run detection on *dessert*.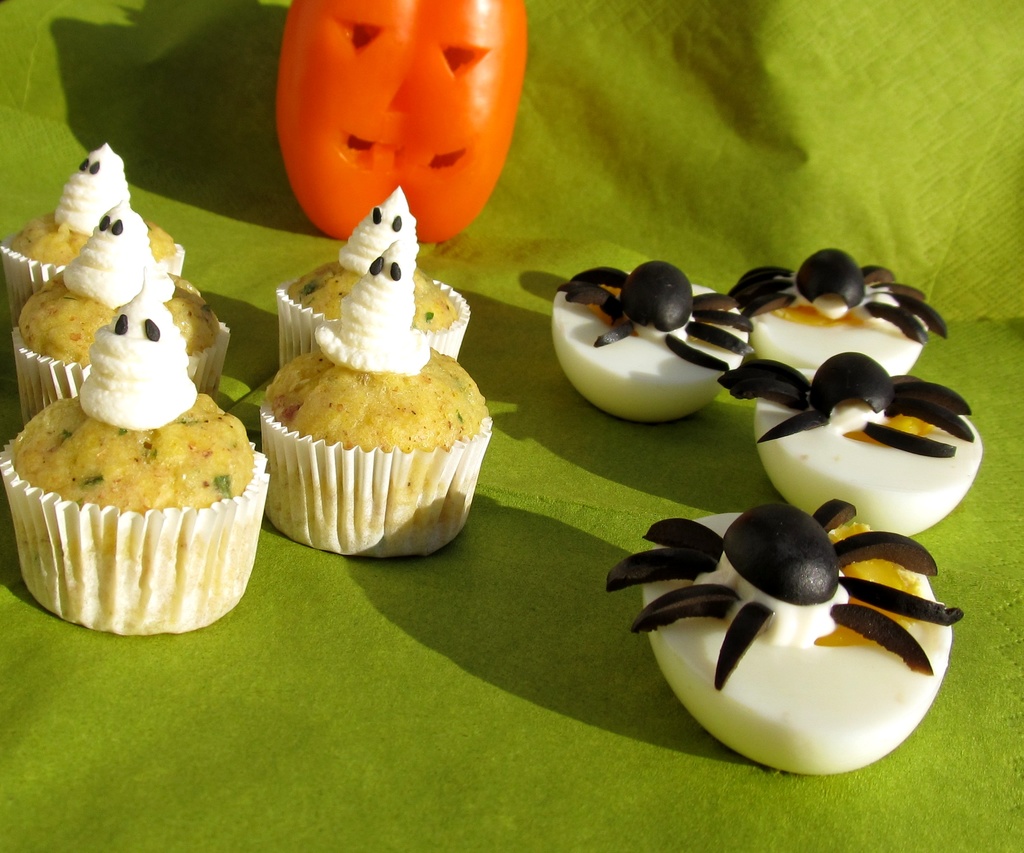
Result: bbox=(608, 502, 968, 776).
